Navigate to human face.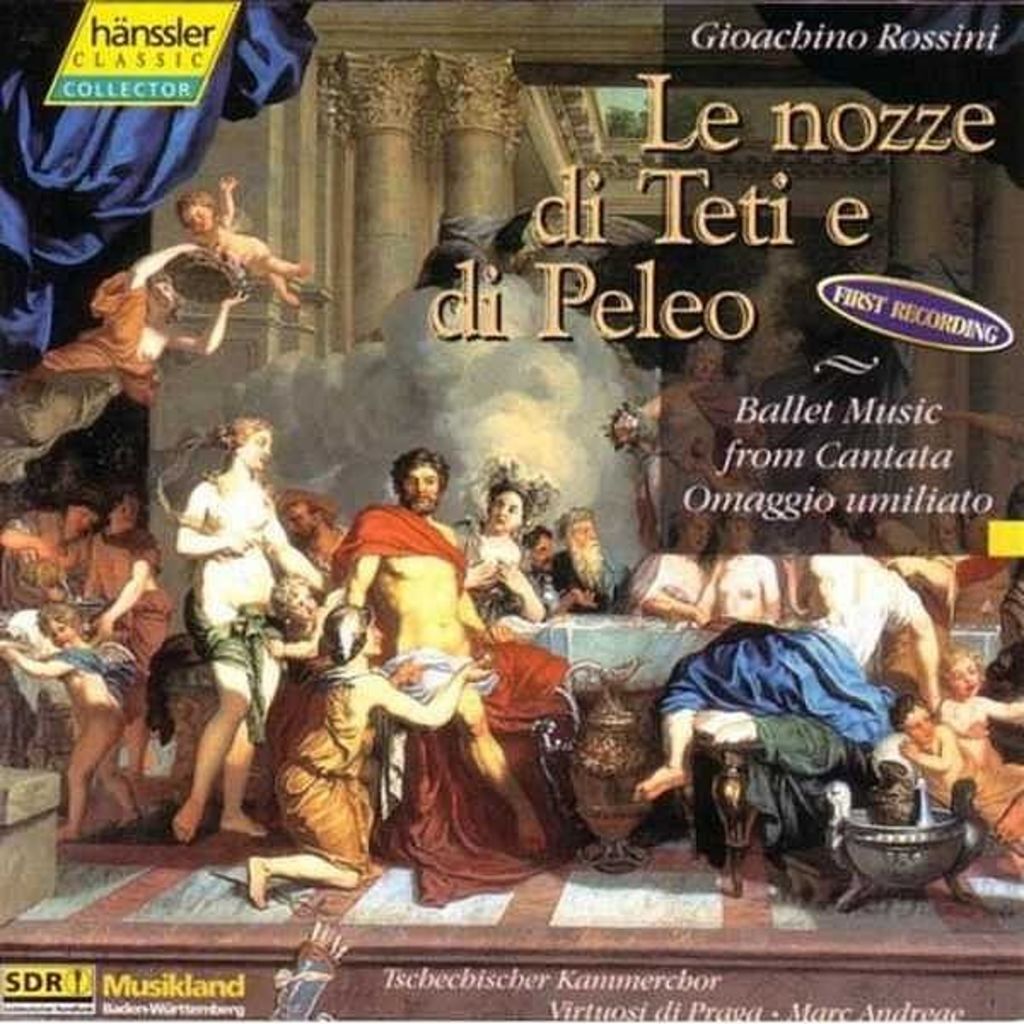
Navigation target: bbox=[188, 205, 213, 239].
